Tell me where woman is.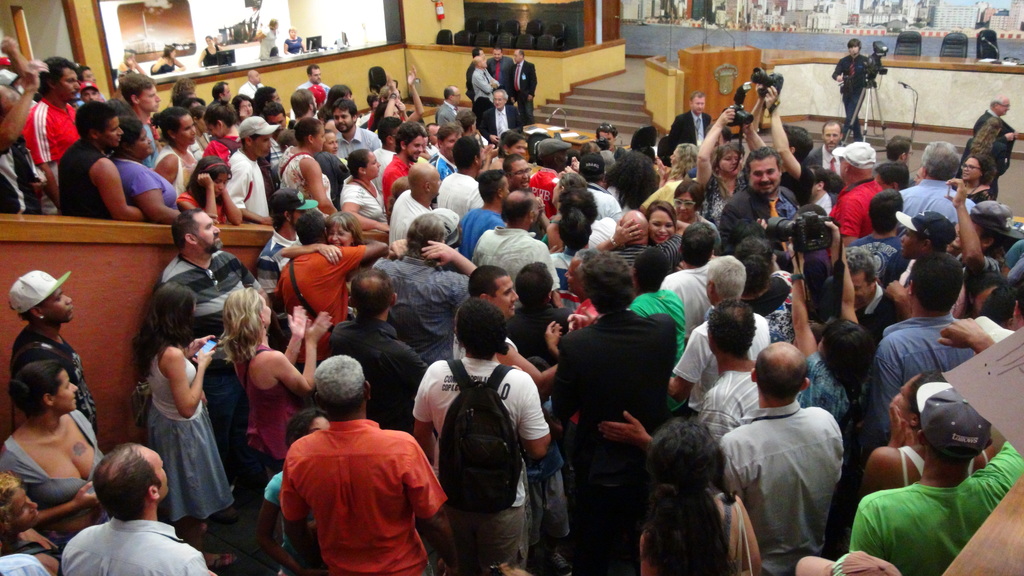
woman is at <box>656,142,695,187</box>.
